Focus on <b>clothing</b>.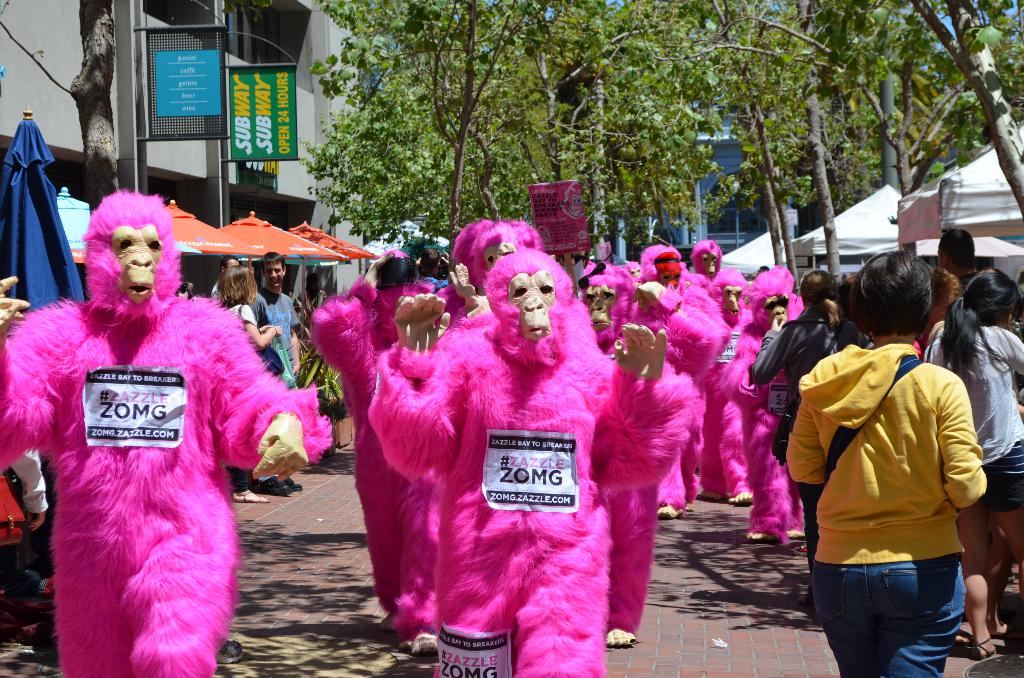
Focused at left=688, top=263, right=755, bottom=499.
